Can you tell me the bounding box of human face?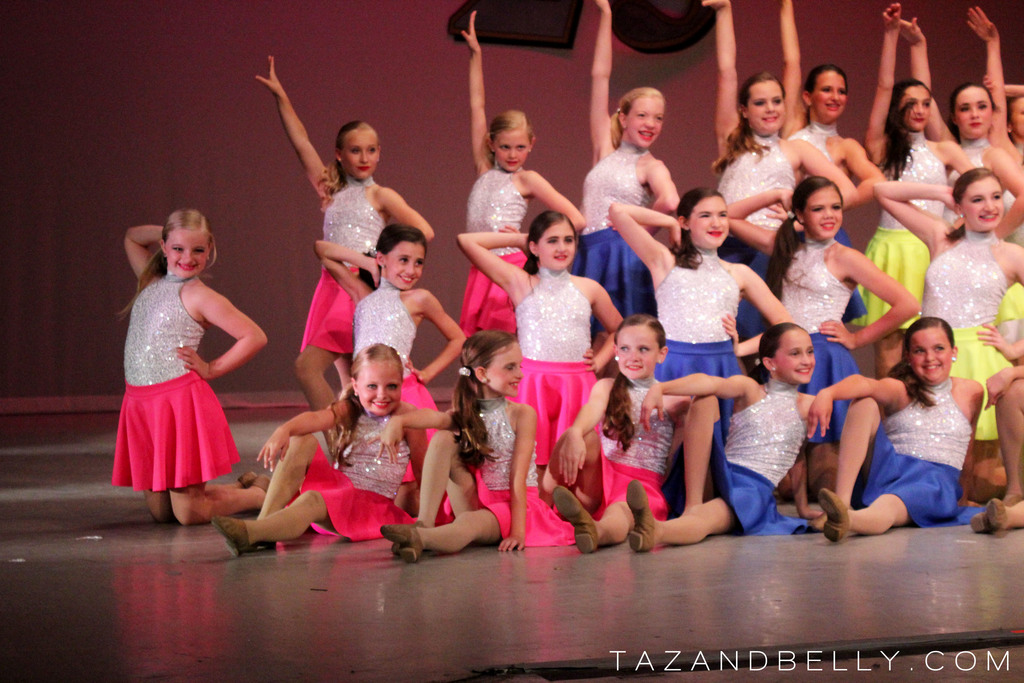
{"left": 748, "top": 78, "right": 787, "bottom": 152}.
